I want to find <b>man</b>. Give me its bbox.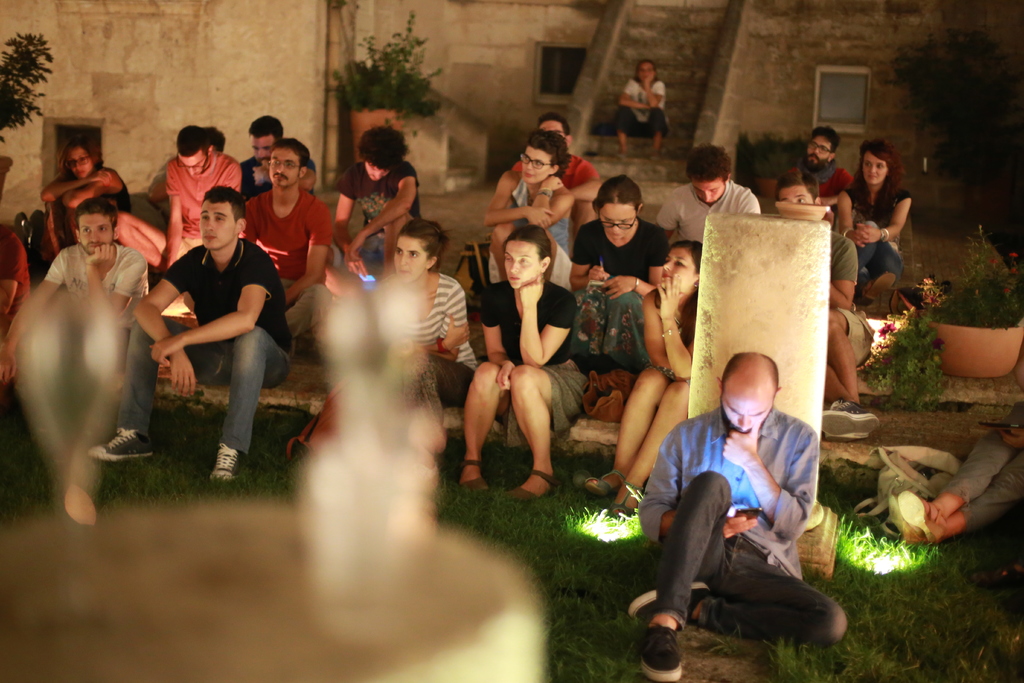
[785,176,877,434].
